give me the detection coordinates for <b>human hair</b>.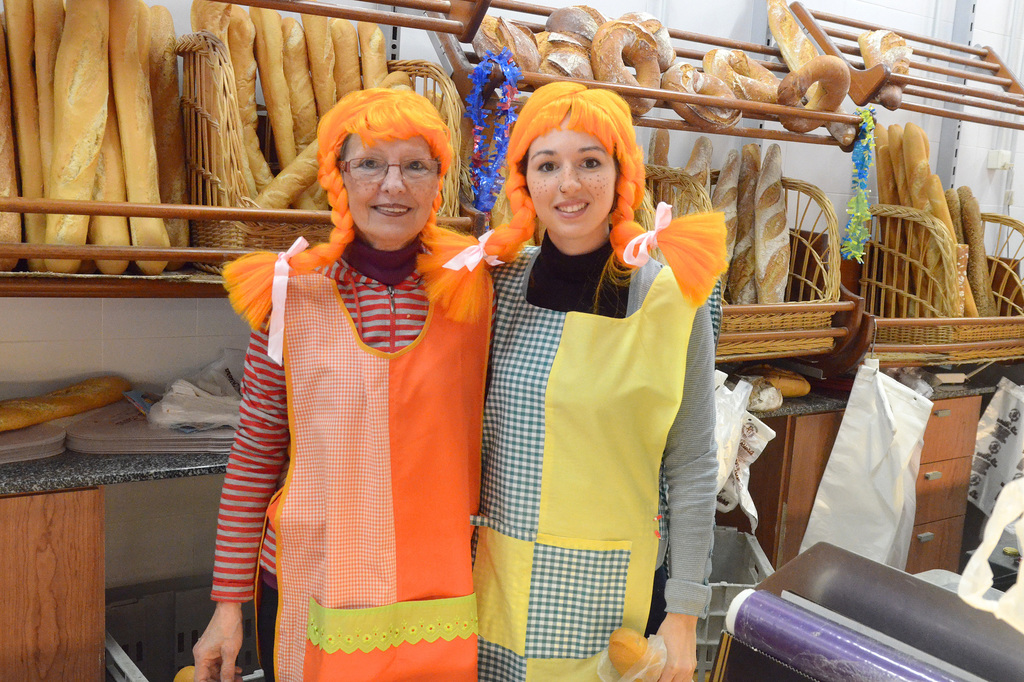
pyautogui.locateOnScreen(212, 82, 457, 341).
